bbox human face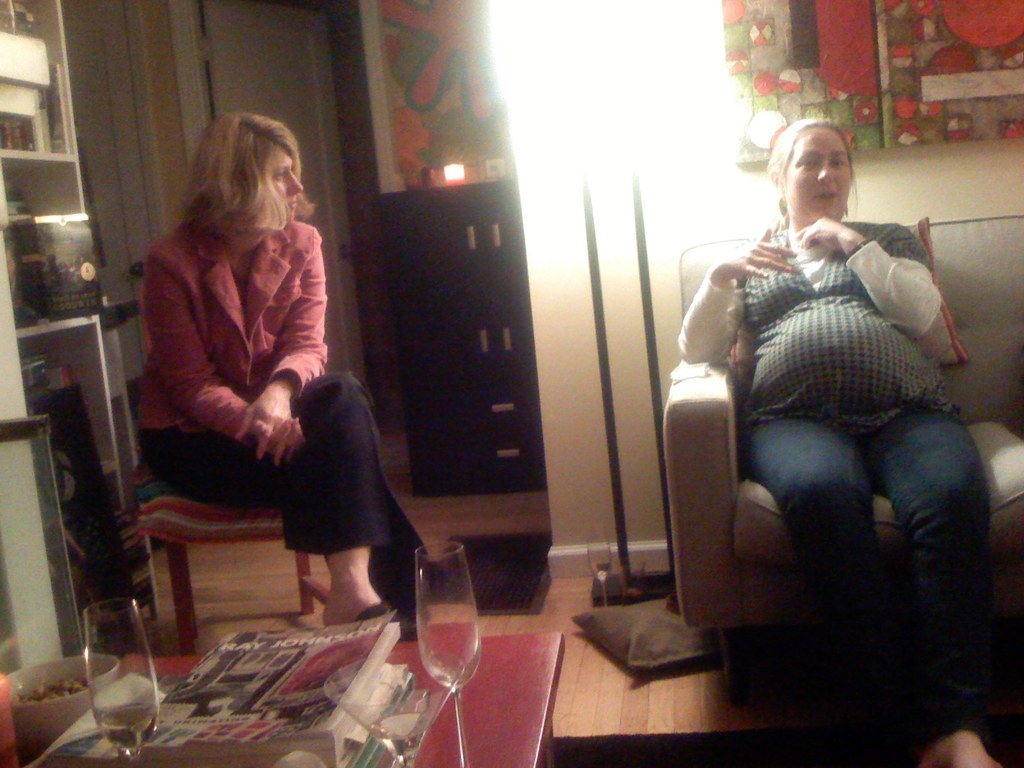
[left=273, top=147, right=305, bottom=213]
